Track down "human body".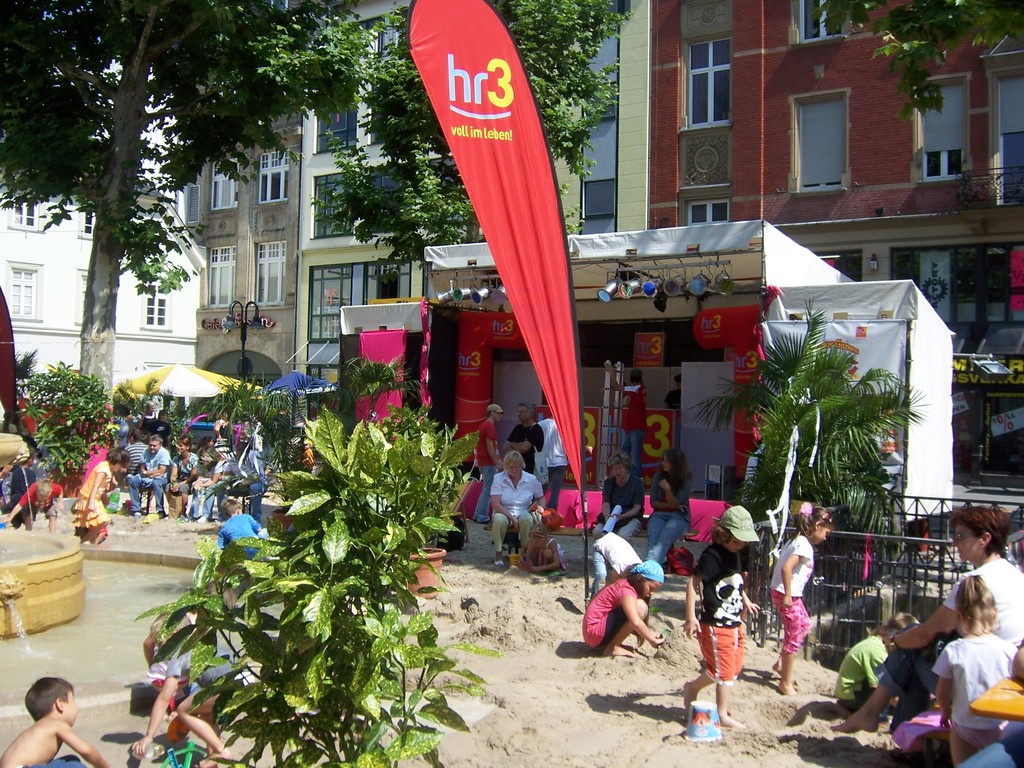
Tracked to locate(538, 415, 594, 492).
